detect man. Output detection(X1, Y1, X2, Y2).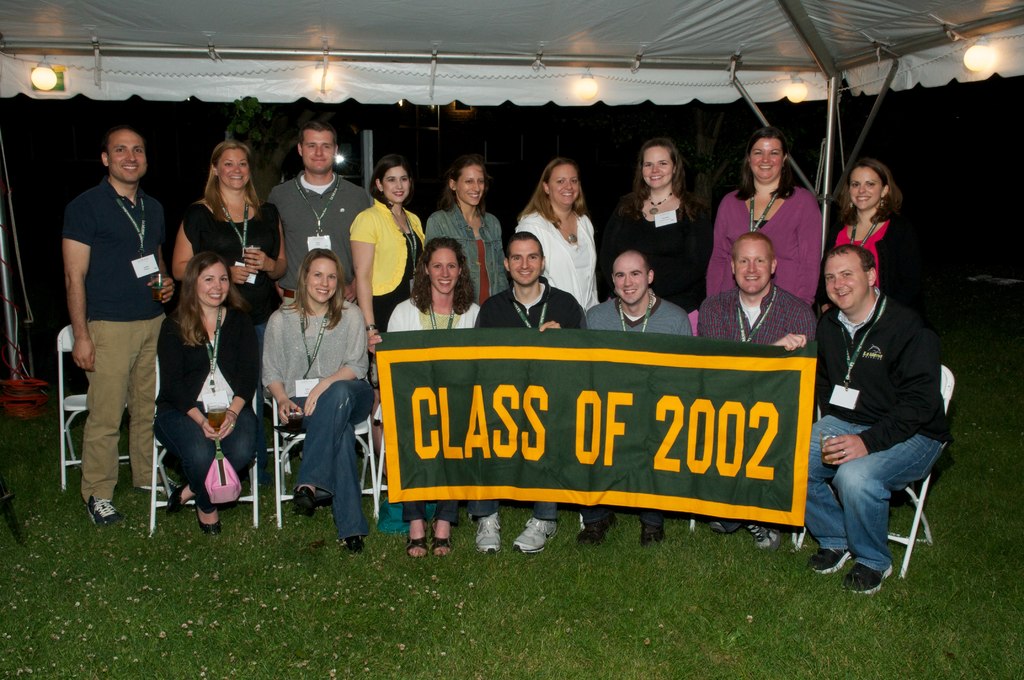
detection(586, 248, 698, 542).
